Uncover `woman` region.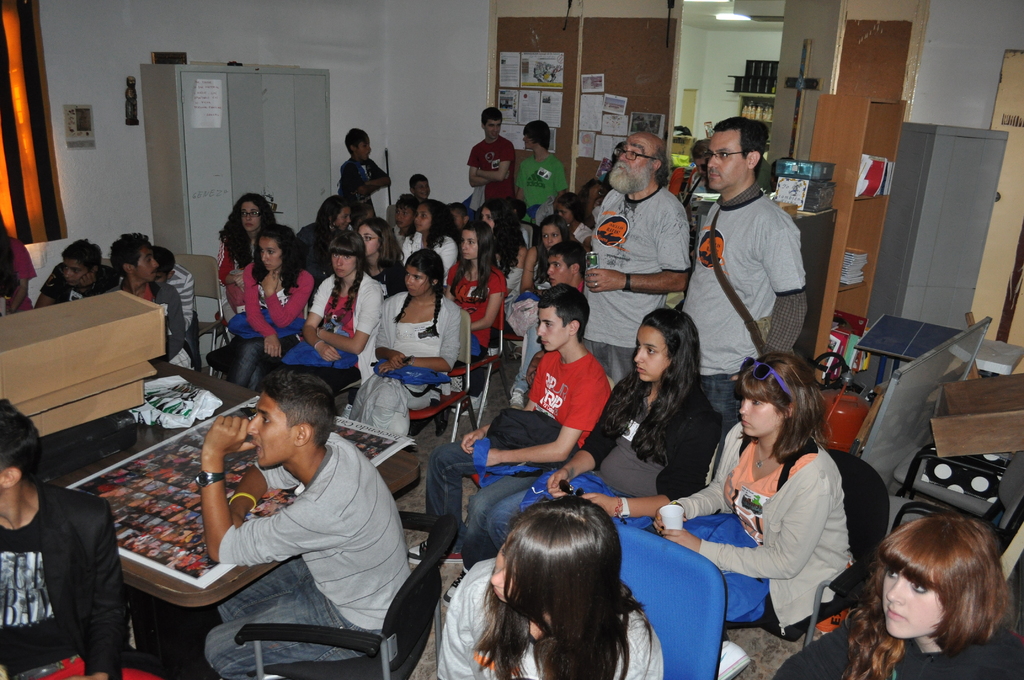
Uncovered: [x1=282, y1=191, x2=354, y2=282].
